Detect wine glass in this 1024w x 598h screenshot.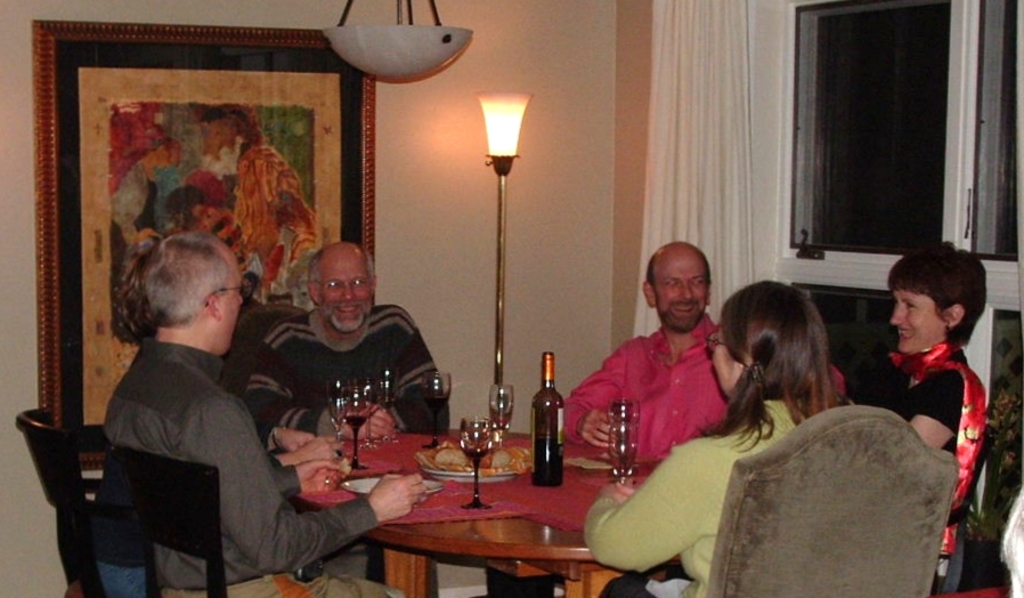
Detection: 375,364,396,426.
